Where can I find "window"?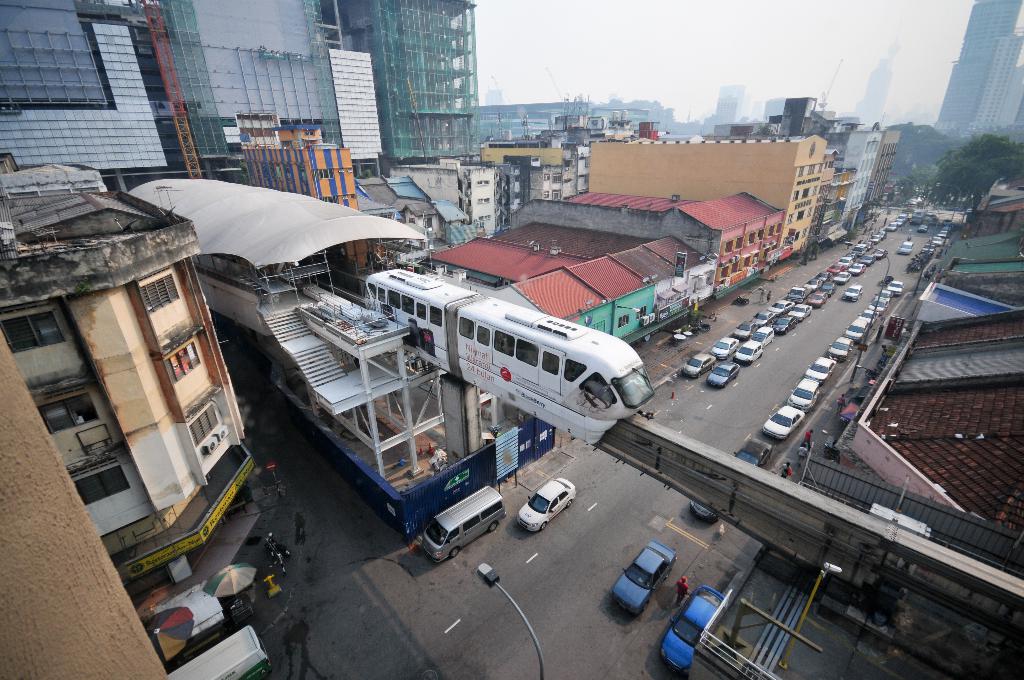
You can find it at box(0, 315, 70, 354).
